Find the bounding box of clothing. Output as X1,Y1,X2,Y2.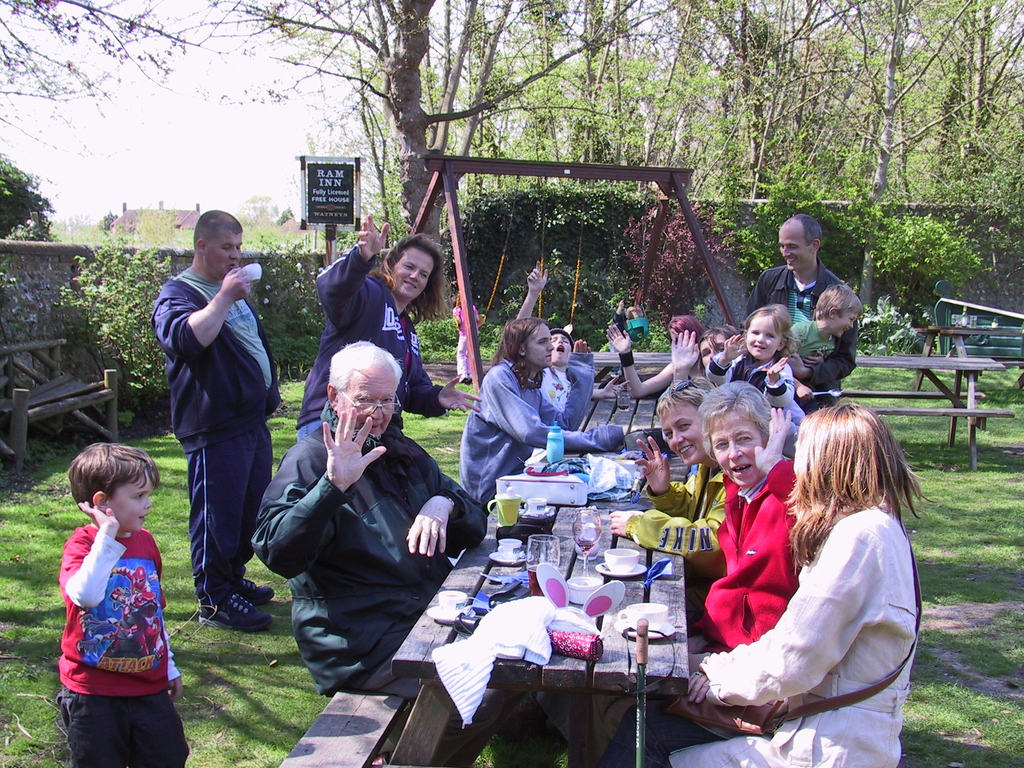
296,241,441,446.
